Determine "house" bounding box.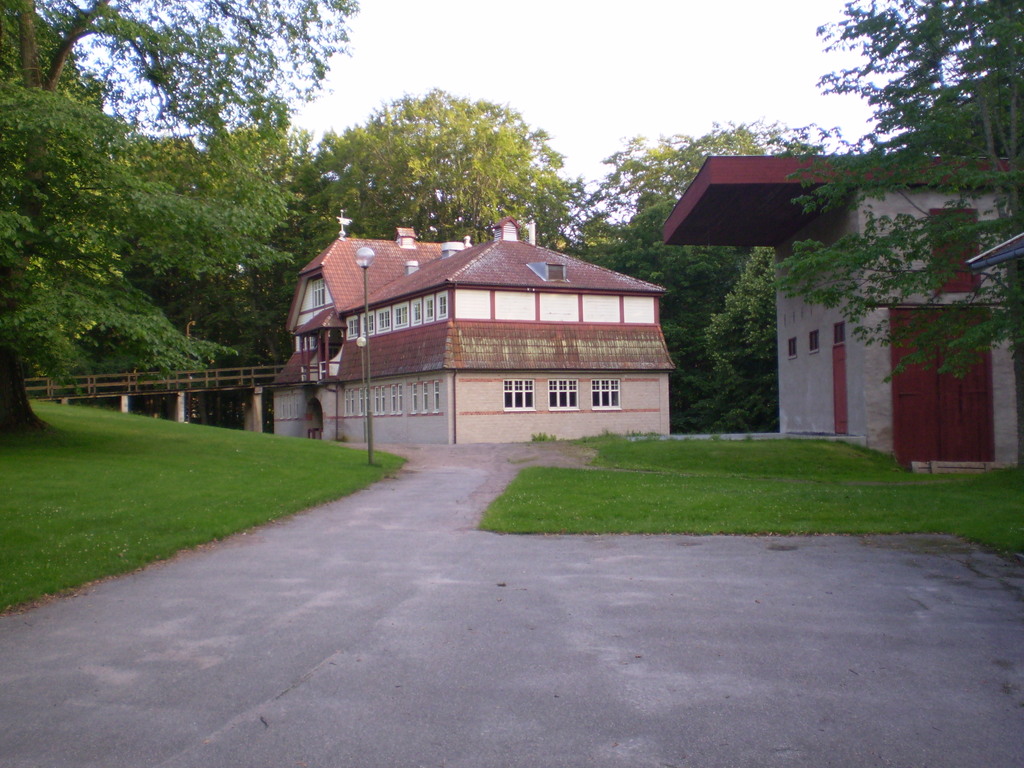
Determined: [left=354, top=235, right=668, bottom=437].
